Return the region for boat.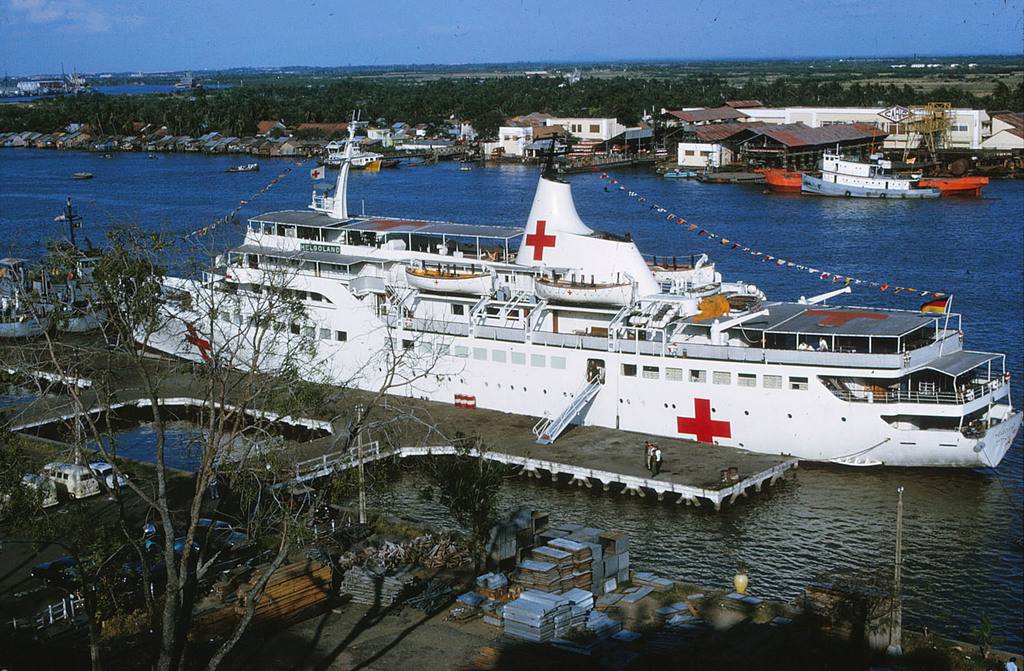
detection(796, 117, 945, 198).
